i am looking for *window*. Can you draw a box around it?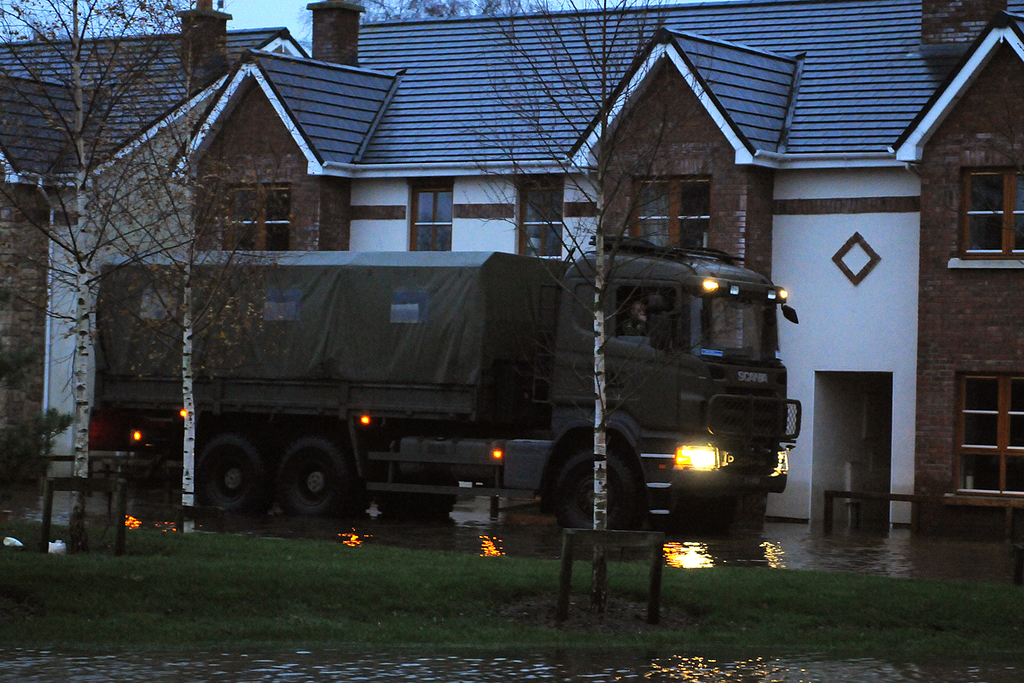
Sure, the bounding box is 510 173 566 260.
